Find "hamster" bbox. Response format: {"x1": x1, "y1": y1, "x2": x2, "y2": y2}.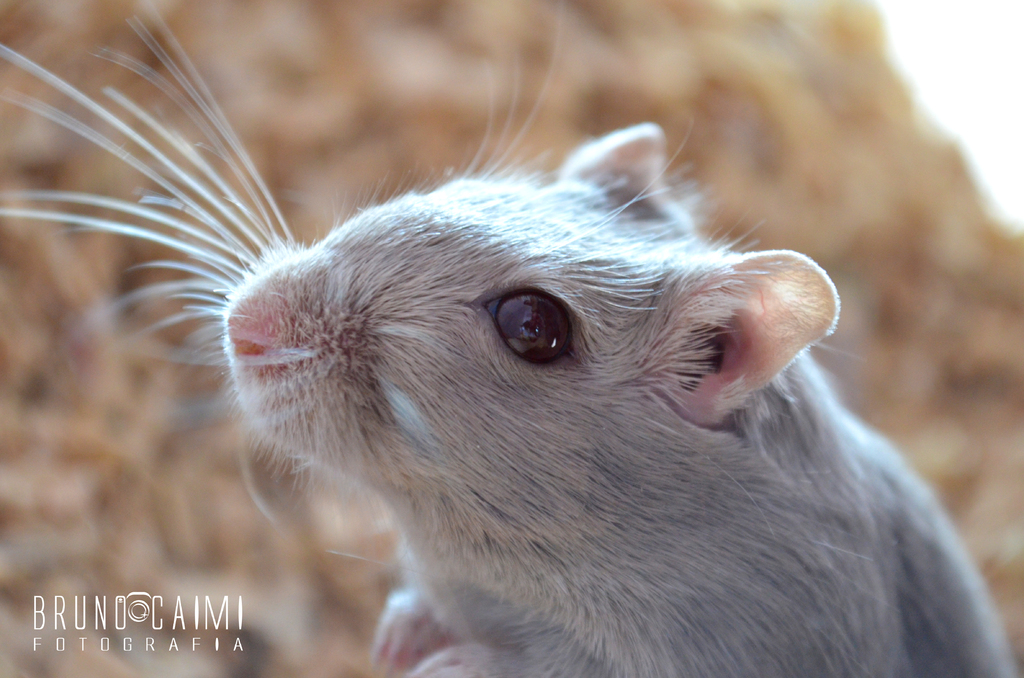
{"x1": 0, "y1": 0, "x2": 1022, "y2": 677}.
